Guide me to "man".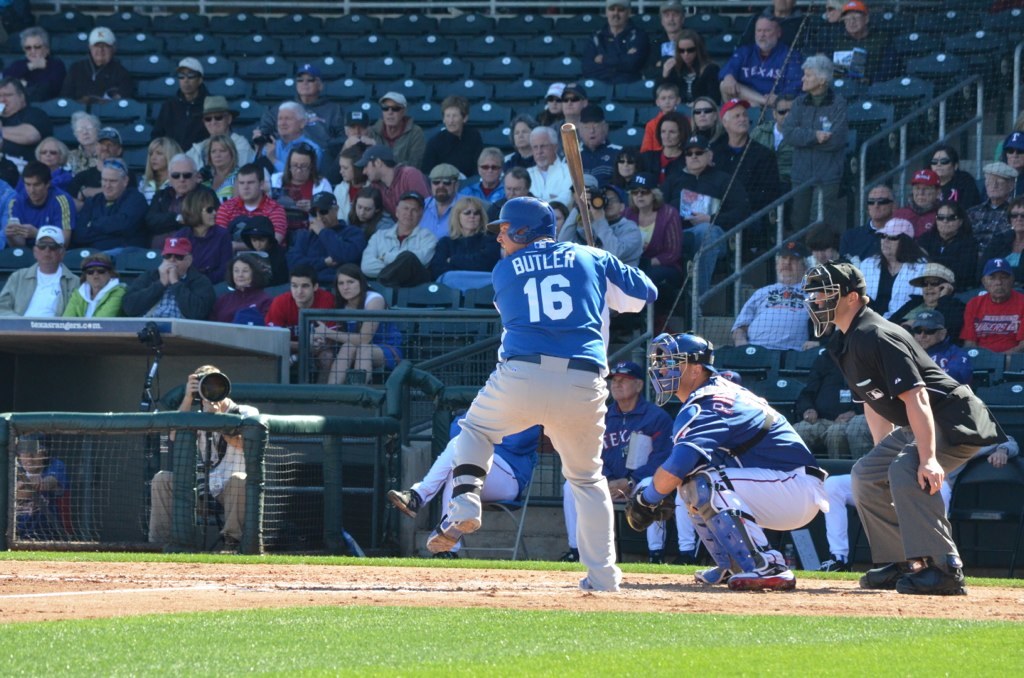
Guidance: (x1=556, y1=81, x2=586, y2=130).
